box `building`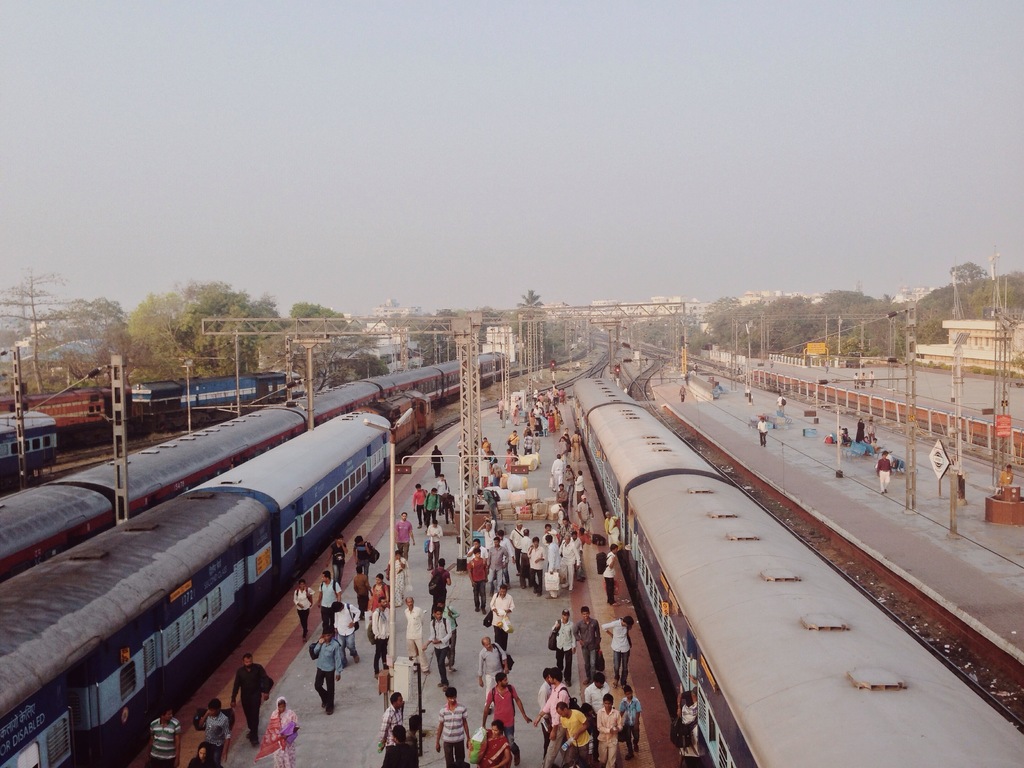
pyautogui.locateOnScreen(911, 320, 1023, 369)
